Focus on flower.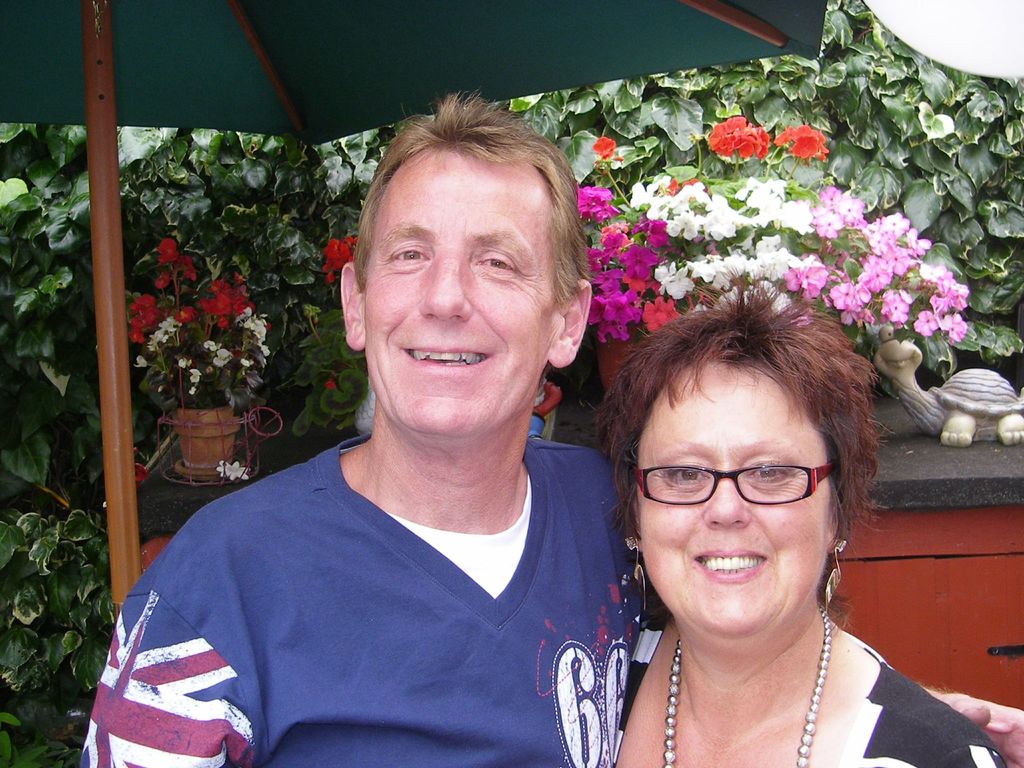
Focused at (x1=709, y1=111, x2=774, y2=162).
